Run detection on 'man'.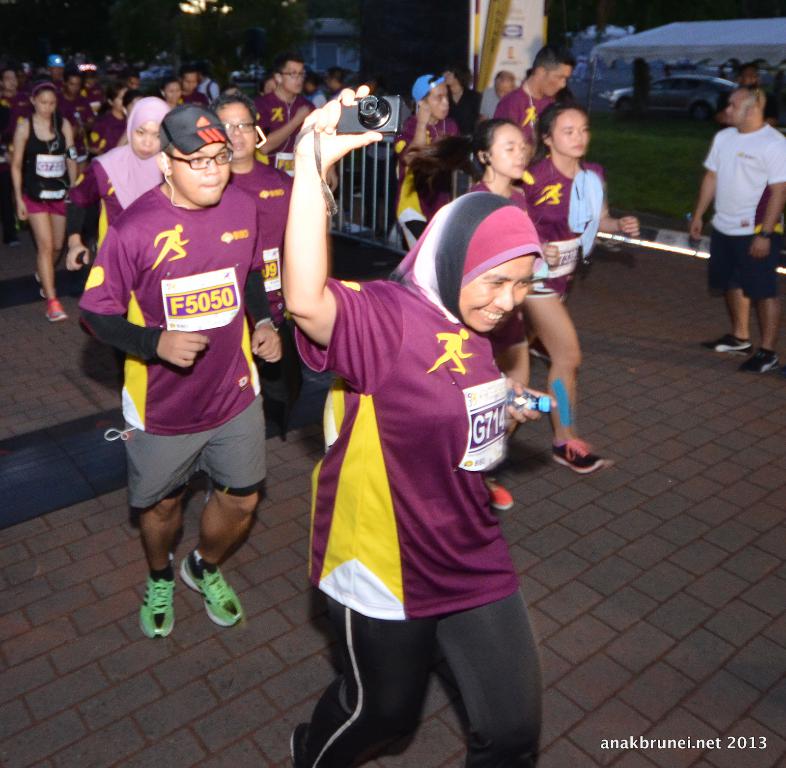
Result: crop(3, 63, 34, 252).
